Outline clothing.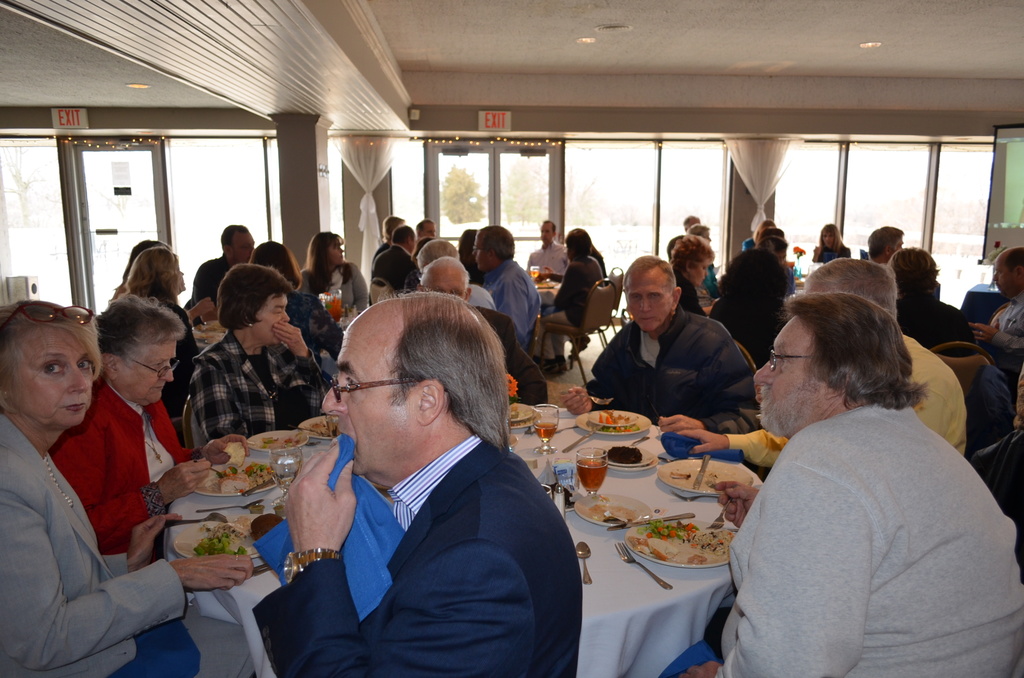
Outline: Rect(588, 306, 753, 428).
